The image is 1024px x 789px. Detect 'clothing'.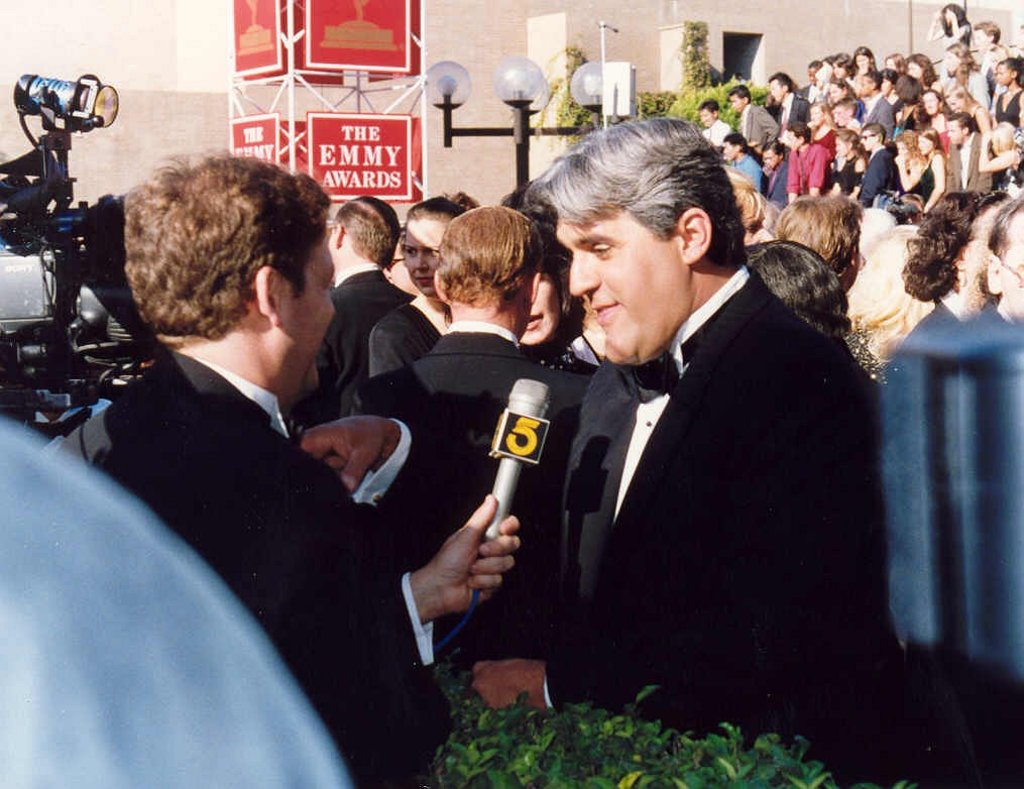
Detection: x1=361 y1=345 x2=582 y2=661.
